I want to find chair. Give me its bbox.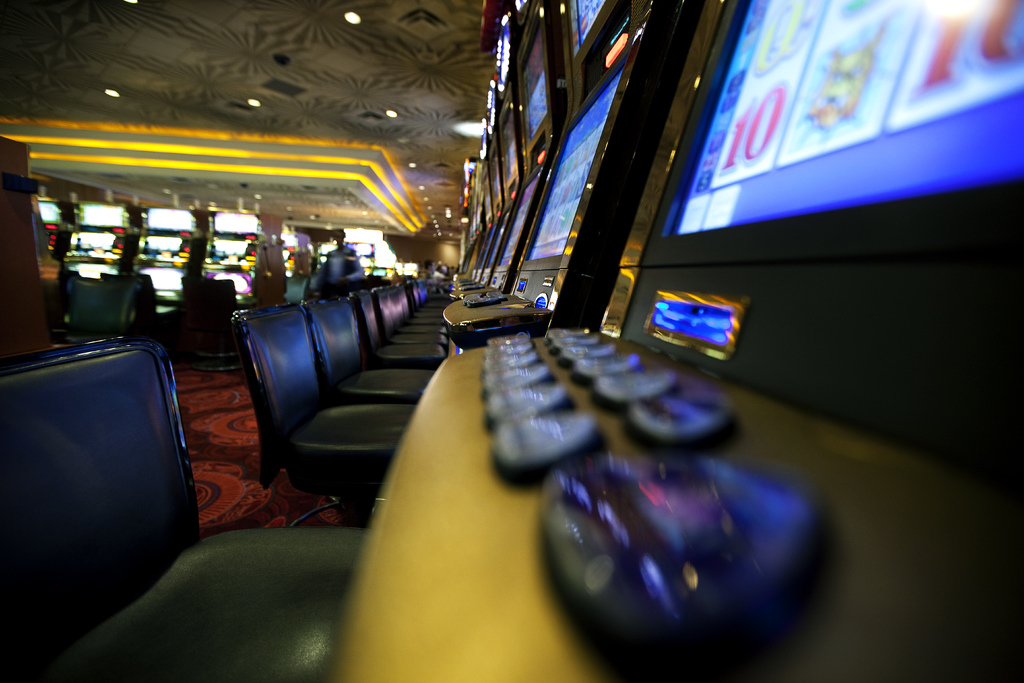
l=207, t=273, r=237, b=331.
